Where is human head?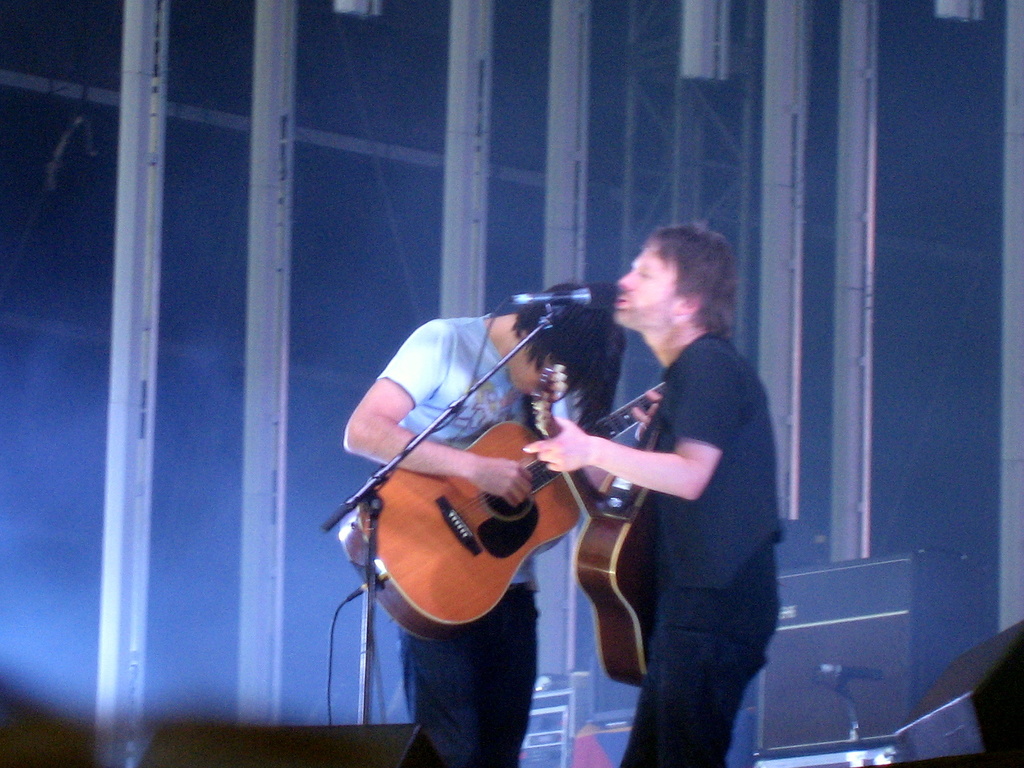
<bbox>516, 287, 614, 394</bbox>.
